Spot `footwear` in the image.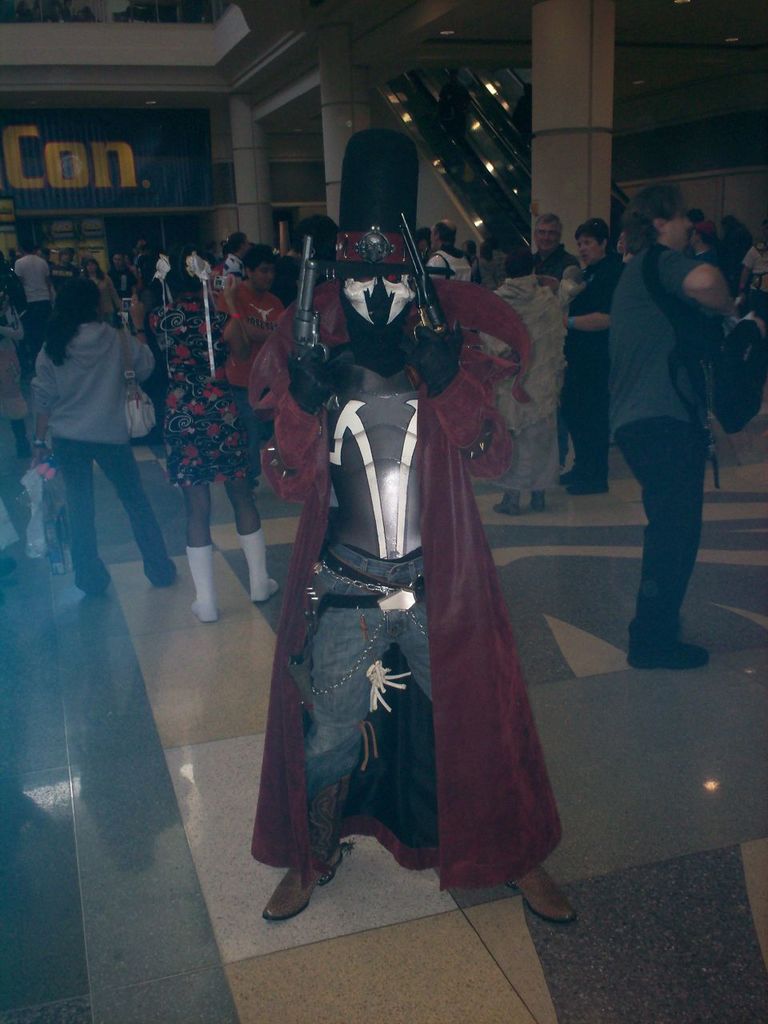
`footwear` found at 257 855 343 922.
